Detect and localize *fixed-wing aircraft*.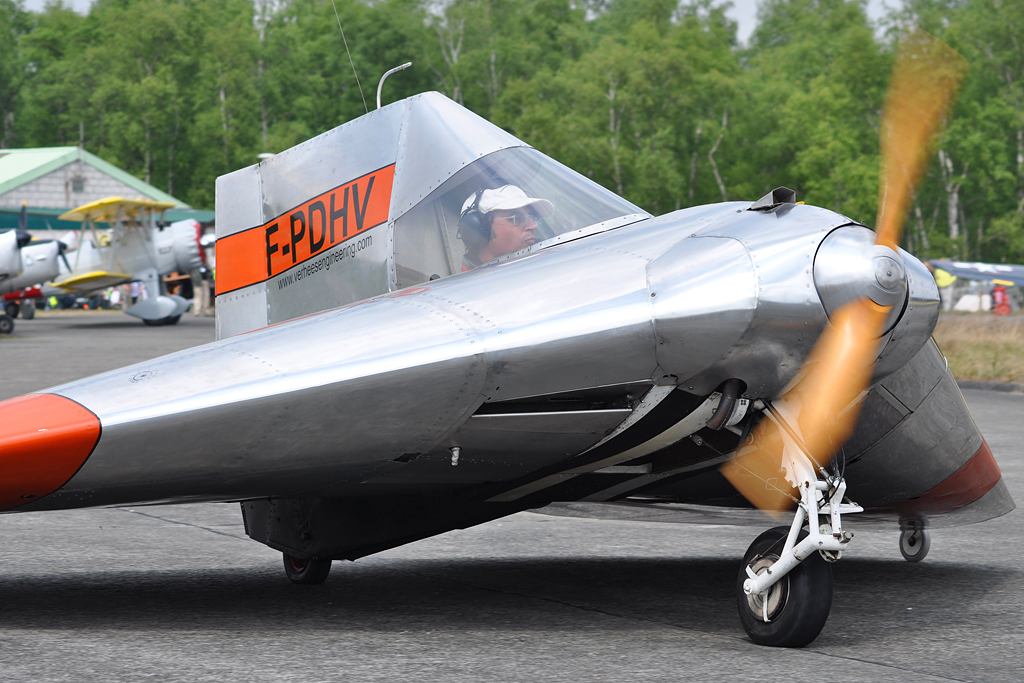
Localized at (37, 193, 222, 328).
